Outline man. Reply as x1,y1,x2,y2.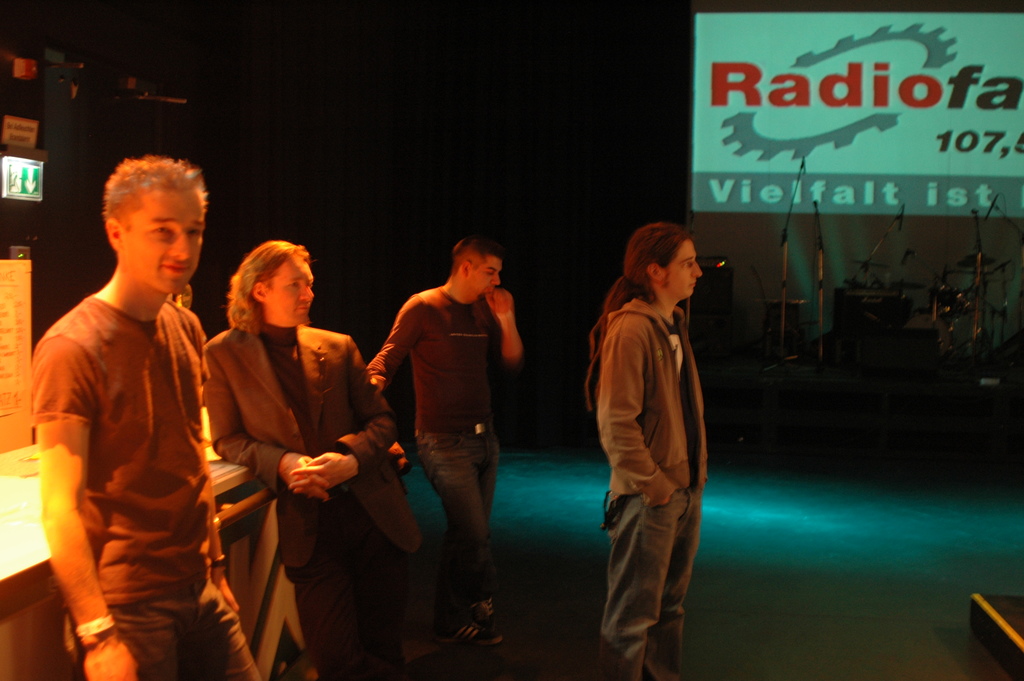
24,126,250,678.
